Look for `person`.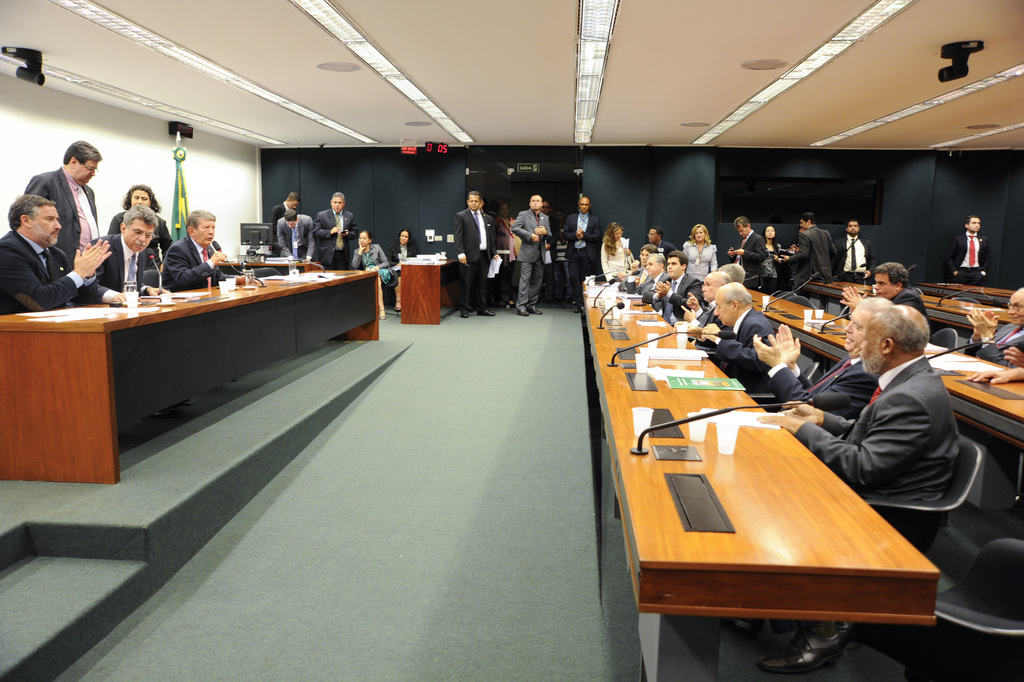
Found: 614,241,663,288.
